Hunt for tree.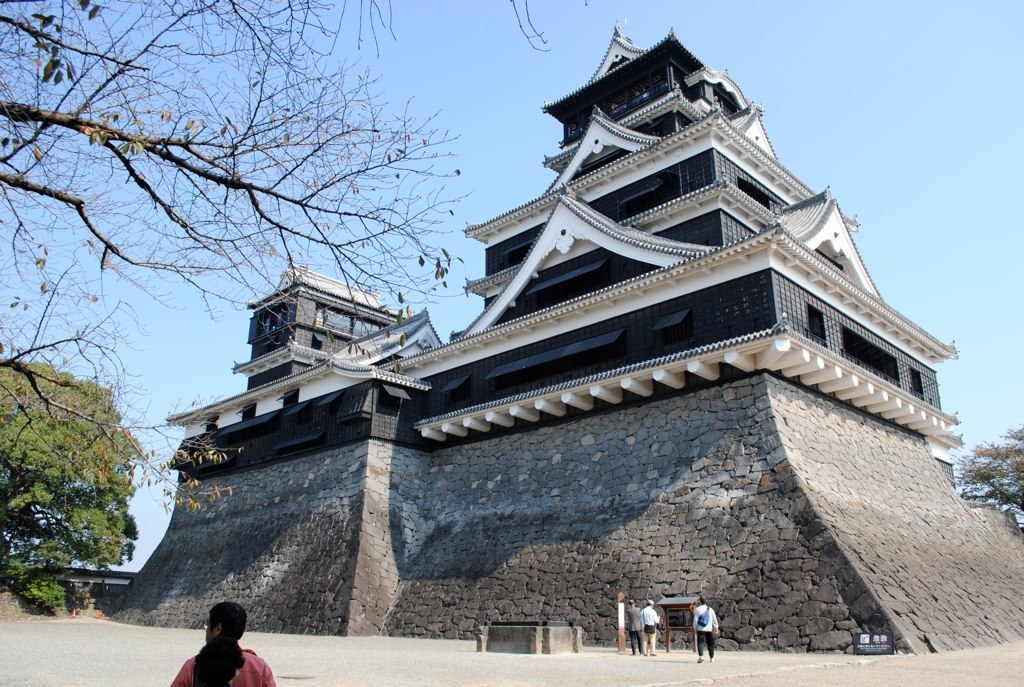
Hunted down at bbox=[952, 426, 1023, 523].
